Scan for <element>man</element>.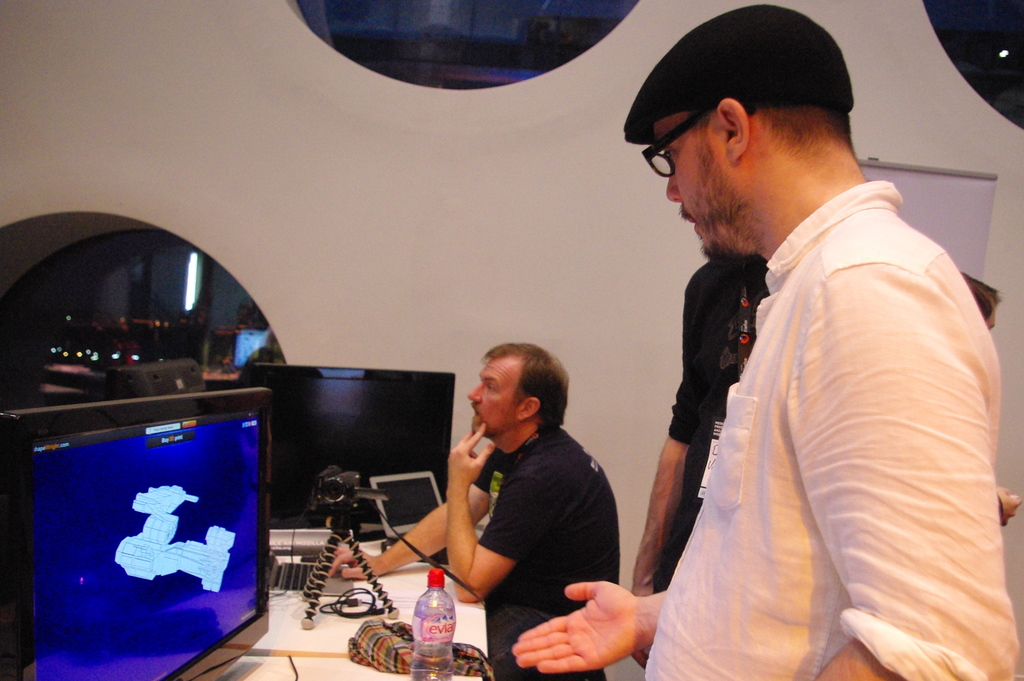
Scan result: 634, 254, 771, 664.
